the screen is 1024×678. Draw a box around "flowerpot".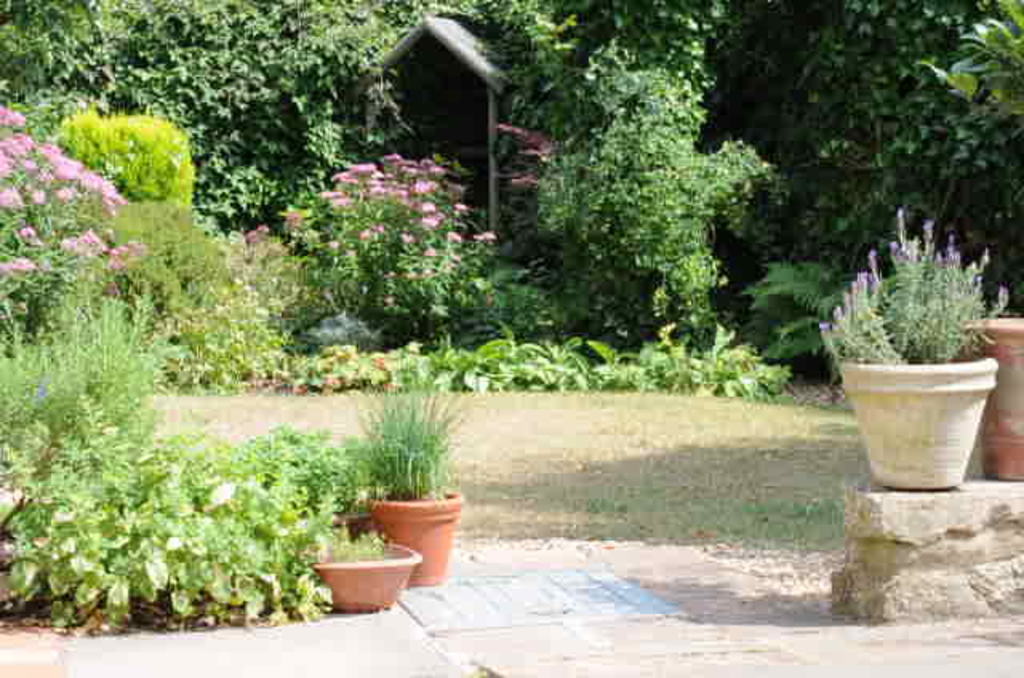
box=[366, 483, 459, 580].
